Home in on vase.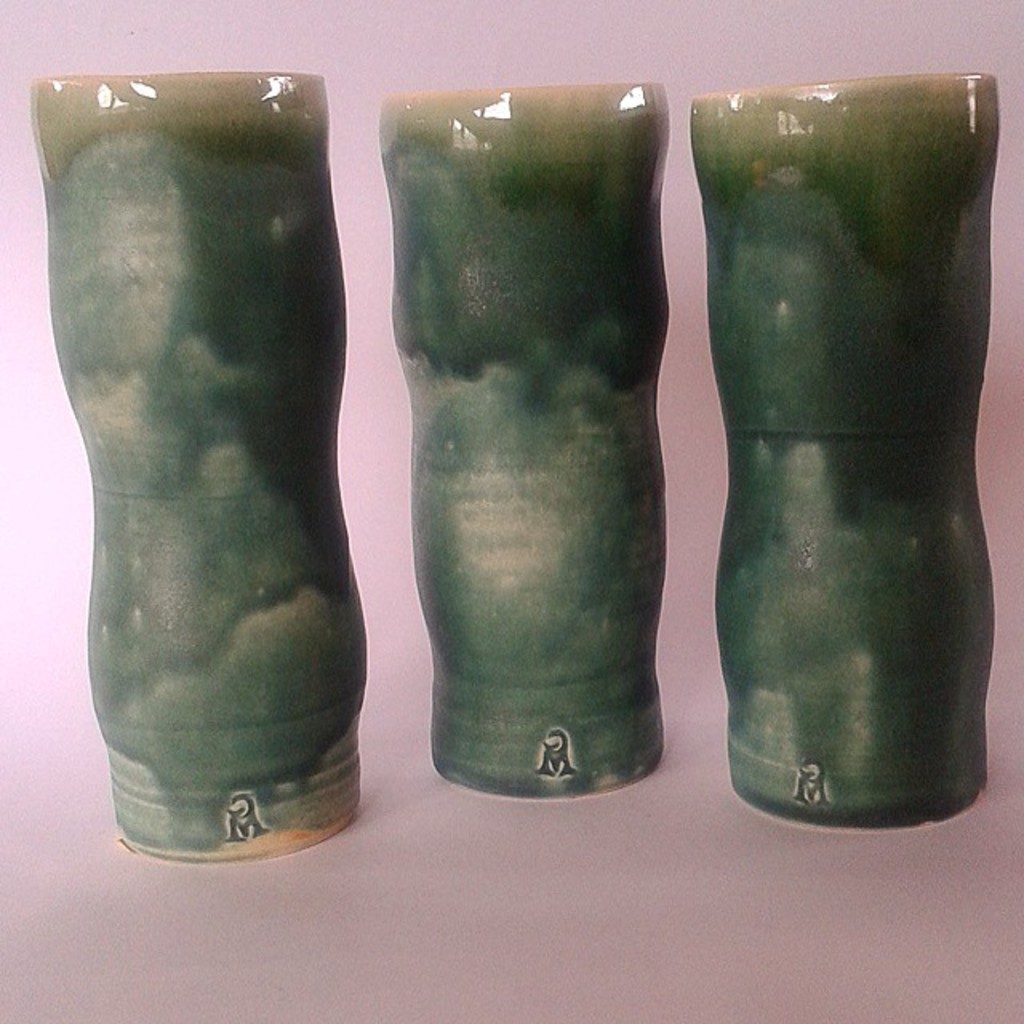
Homed in at rect(21, 74, 378, 870).
